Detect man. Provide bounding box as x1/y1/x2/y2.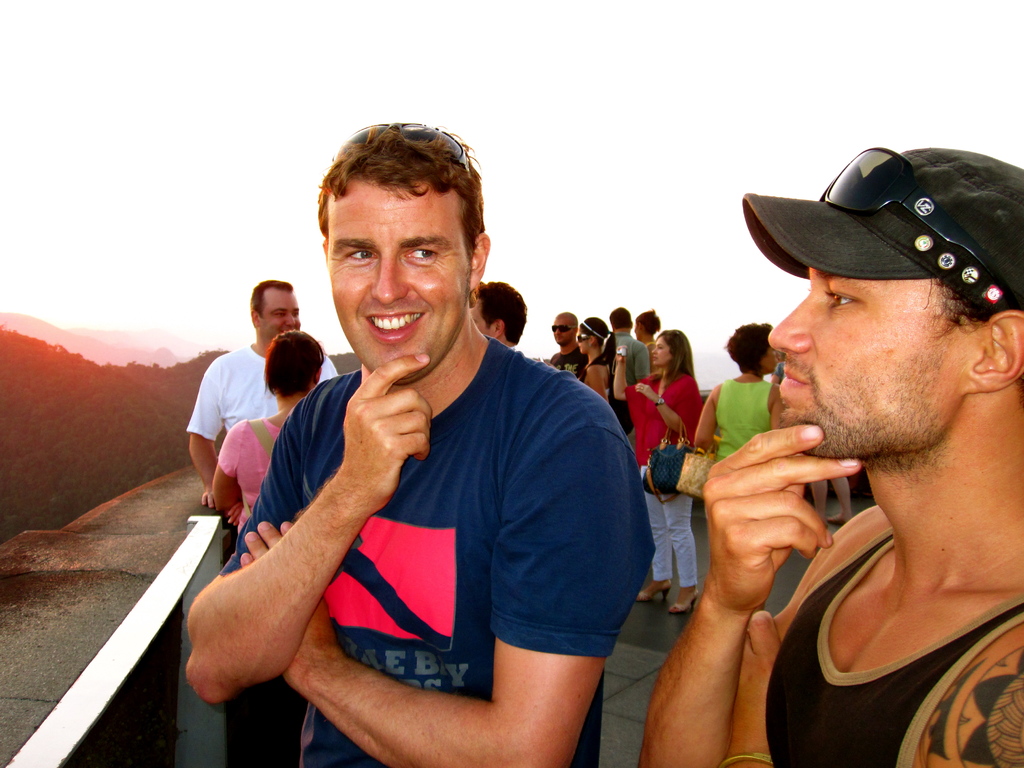
612/304/645/386.
